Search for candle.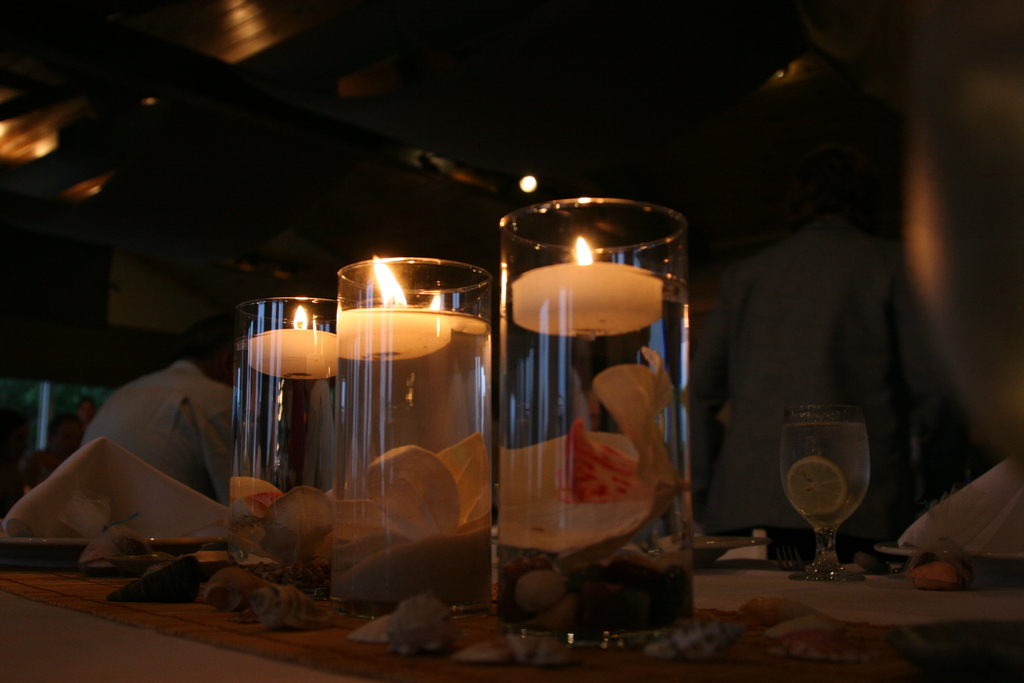
Found at 501, 194, 694, 649.
